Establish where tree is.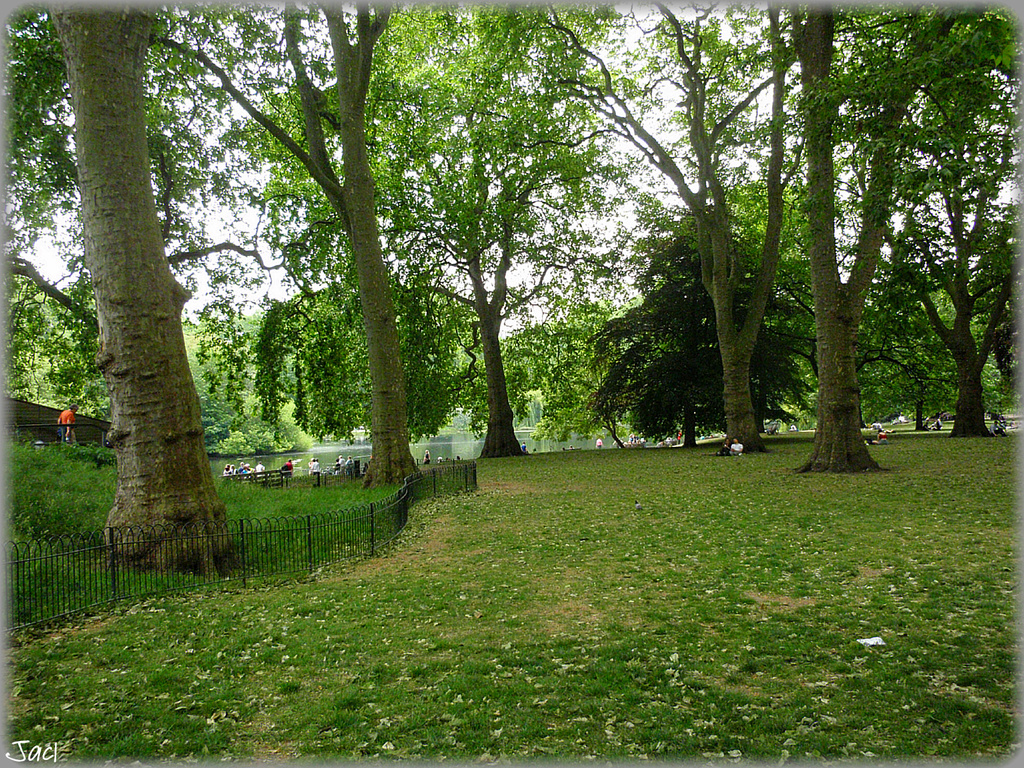
Established at 0:273:113:423.
